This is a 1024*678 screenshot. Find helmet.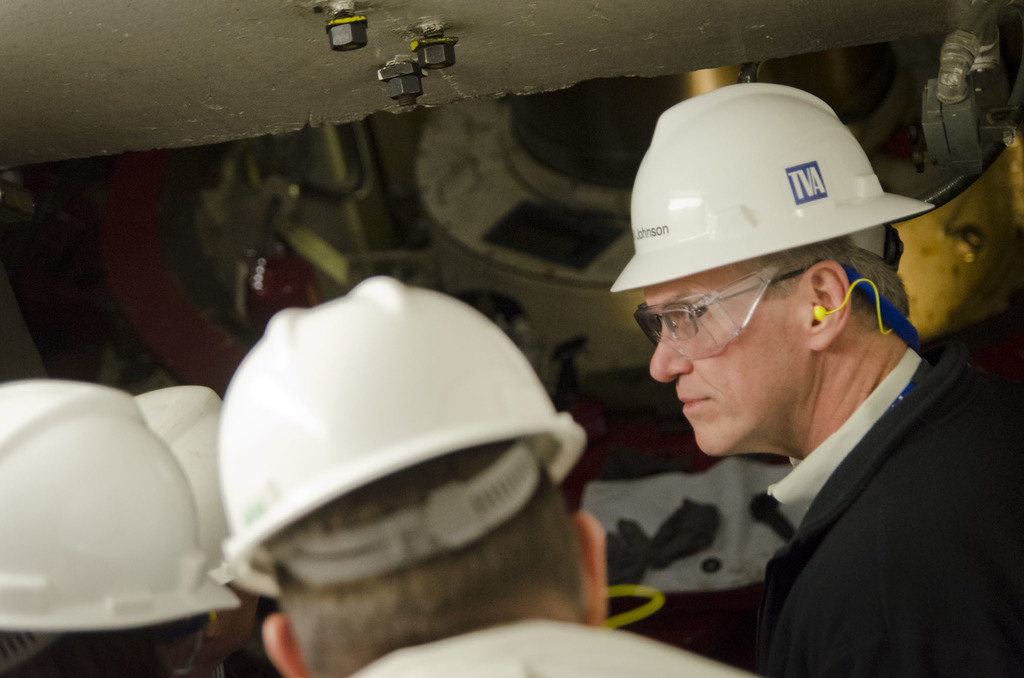
Bounding box: (x1=603, y1=78, x2=935, y2=291).
